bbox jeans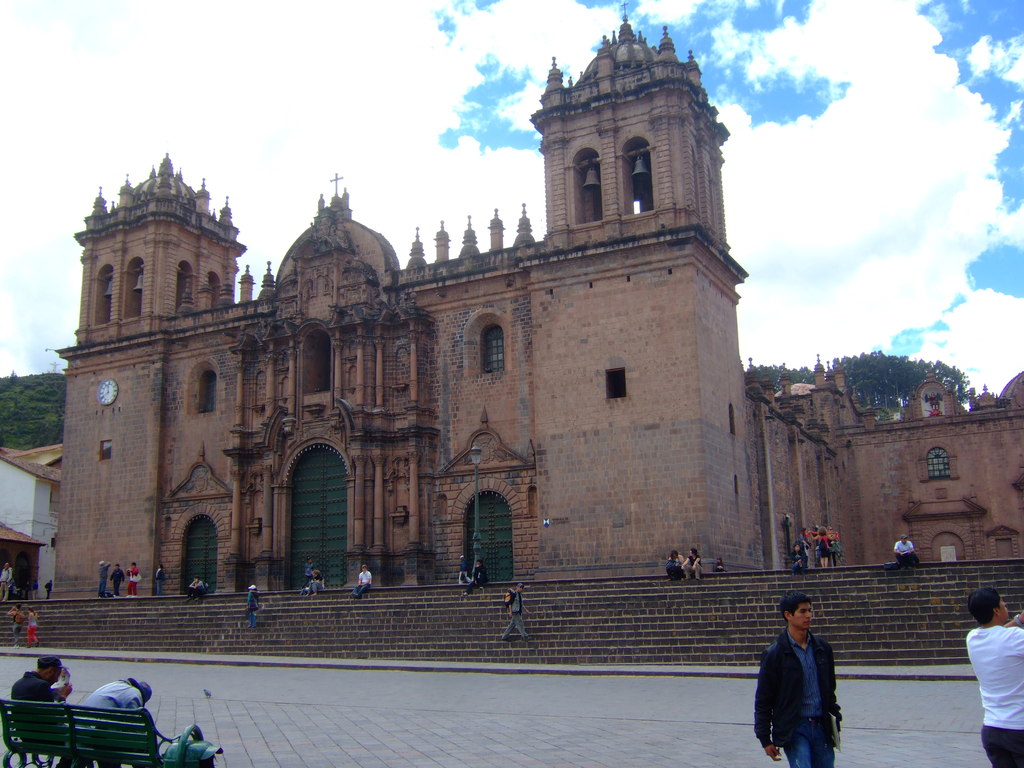
locate(250, 606, 255, 629)
